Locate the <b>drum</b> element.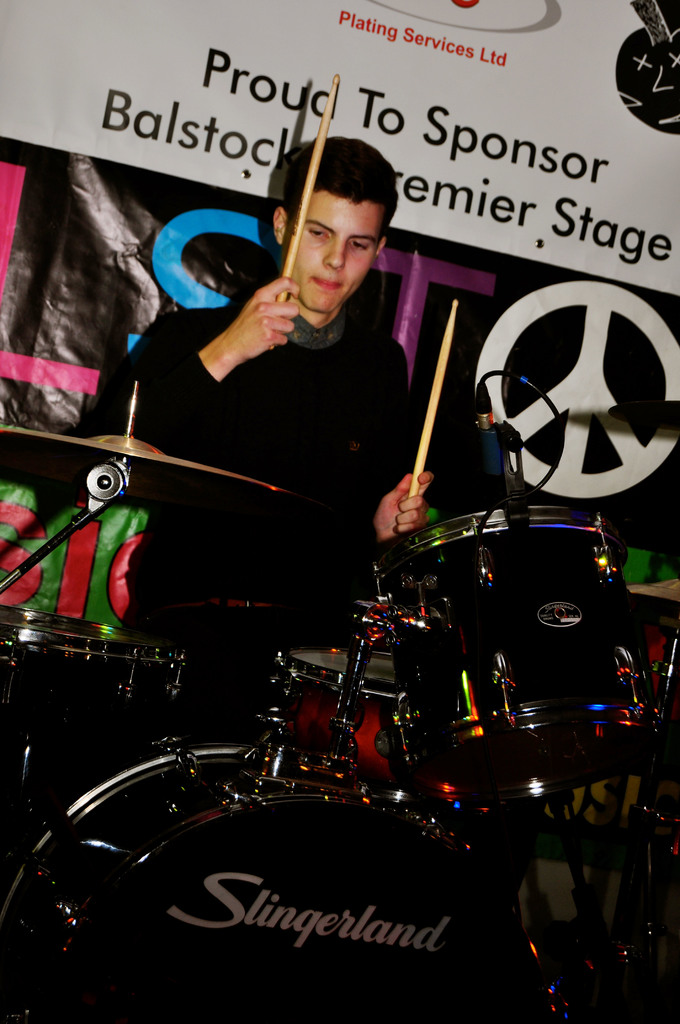
Element bbox: [0, 603, 191, 731].
